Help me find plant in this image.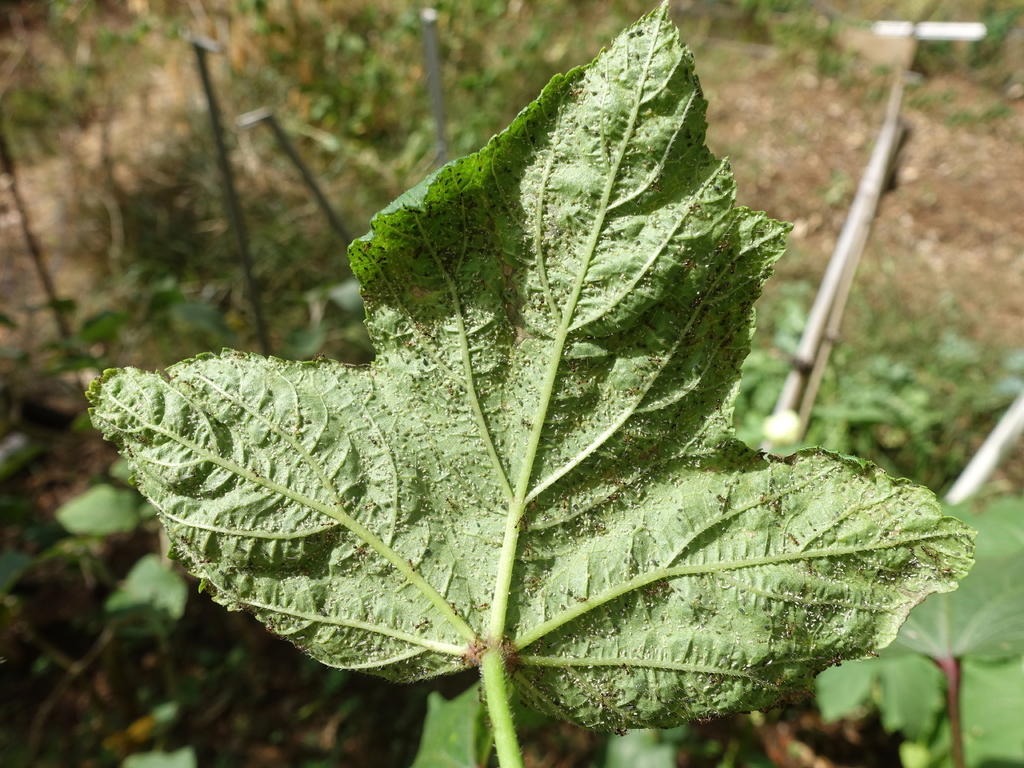
Found it: crop(731, 236, 1023, 481).
